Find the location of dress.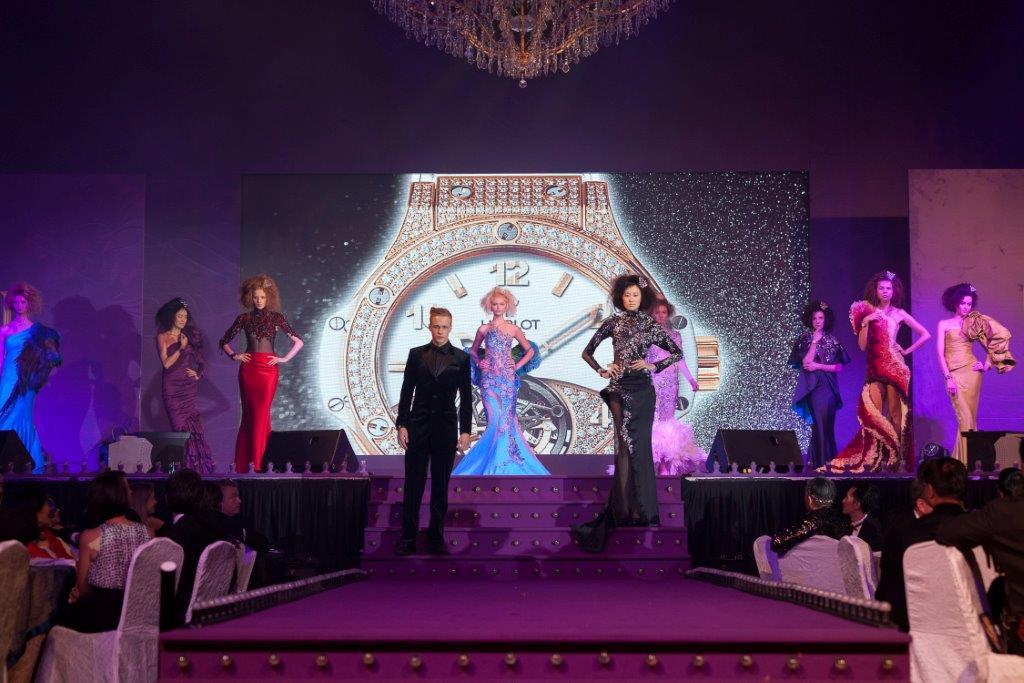
Location: <box>570,306,682,557</box>.
